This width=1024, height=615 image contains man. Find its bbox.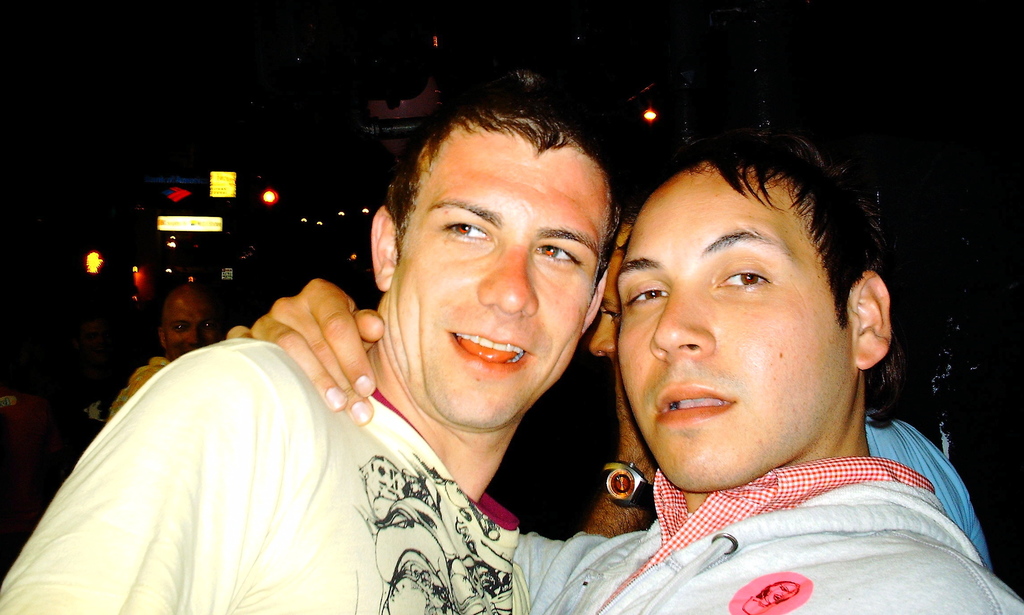
box=[222, 129, 1023, 614].
